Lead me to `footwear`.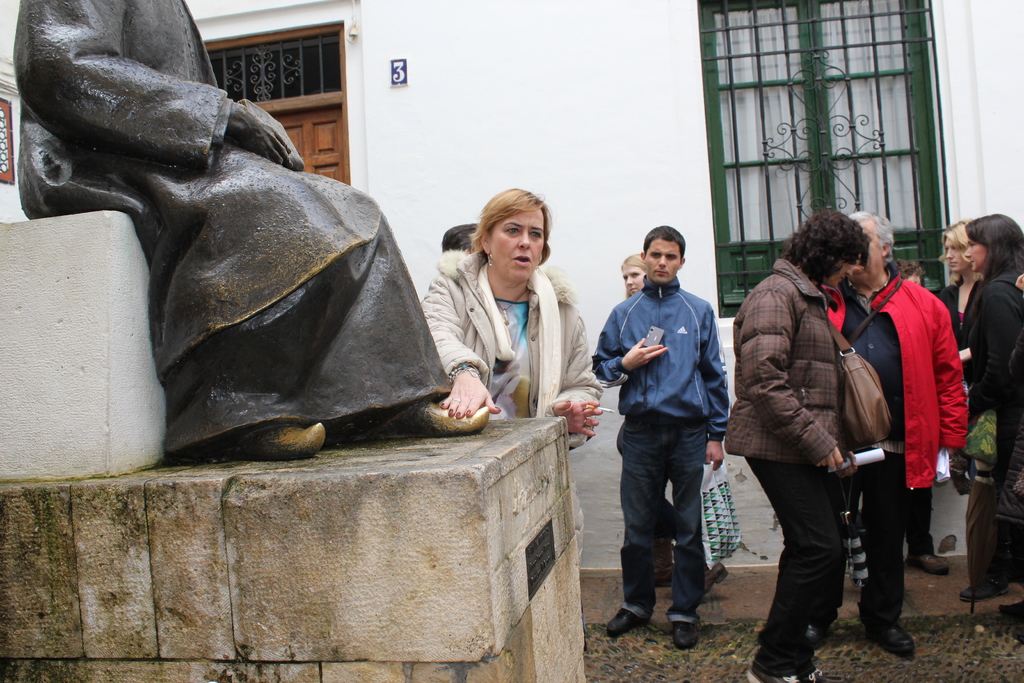
Lead to [858,622,922,656].
